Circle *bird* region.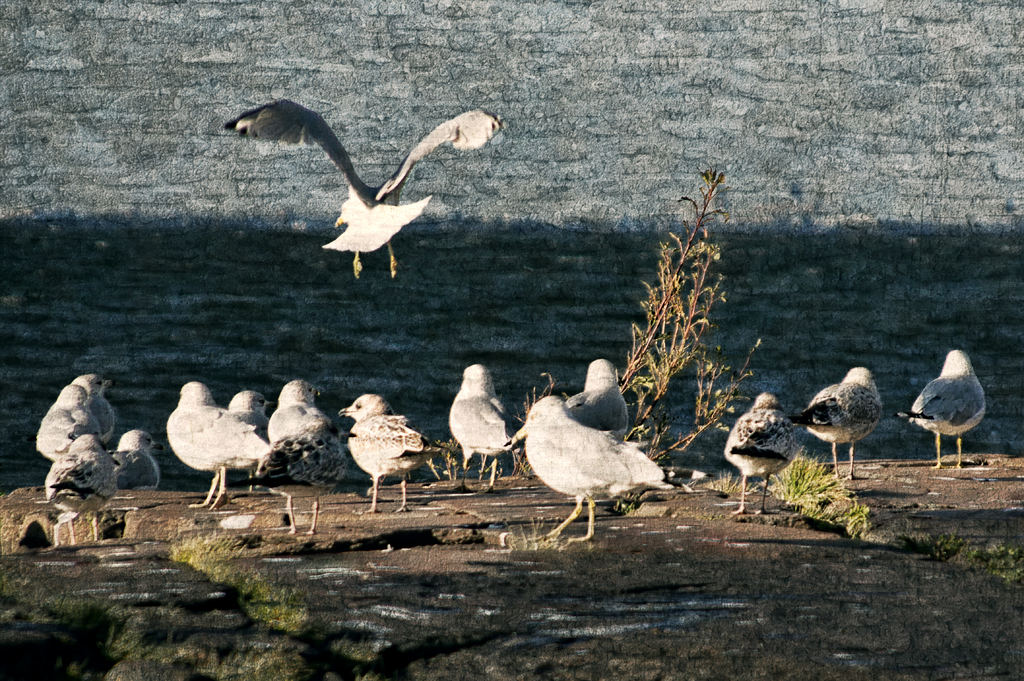
Region: bbox=[221, 99, 502, 282].
